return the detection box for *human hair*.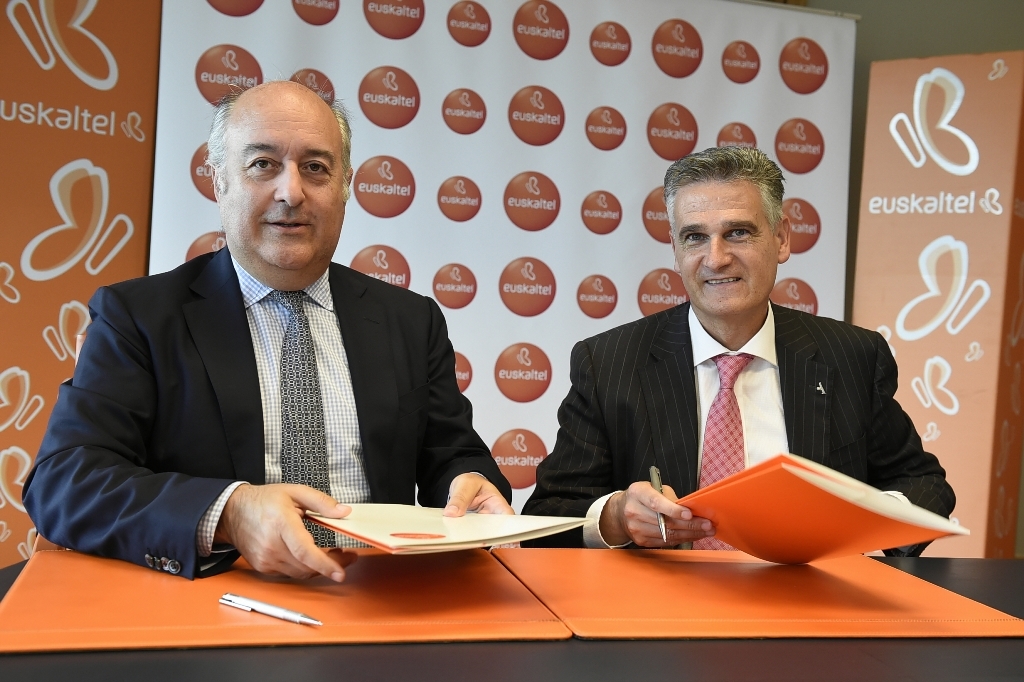
<box>666,148,787,251</box>.
